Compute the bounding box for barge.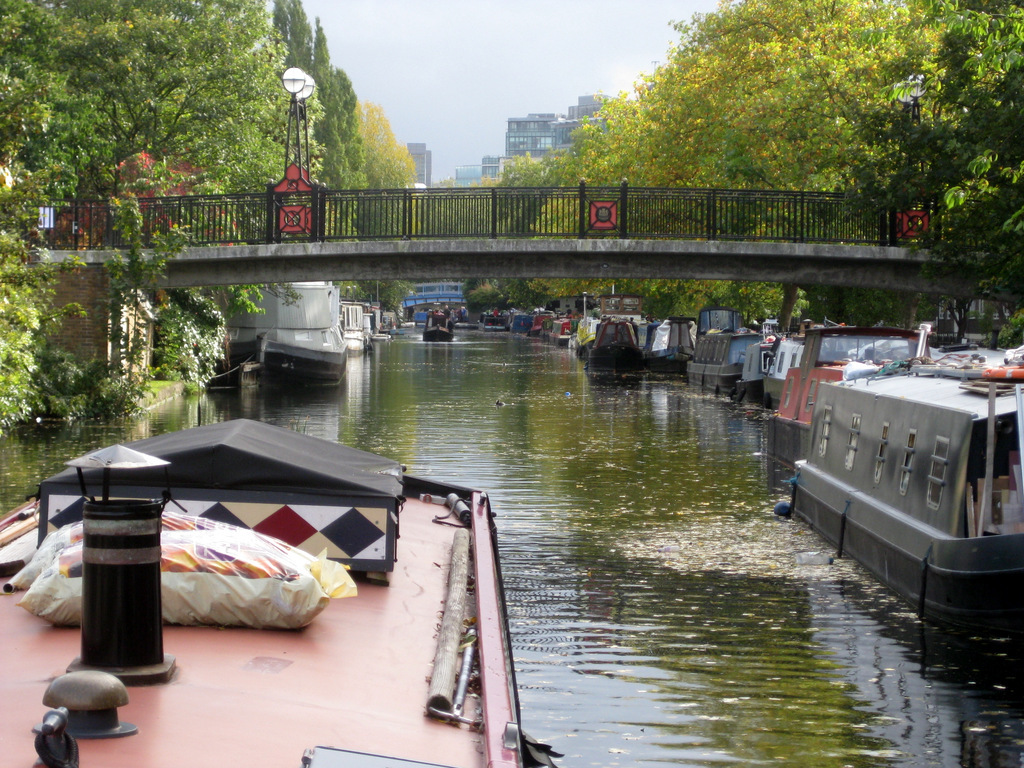
Rect(420, 308, 455, 343).
